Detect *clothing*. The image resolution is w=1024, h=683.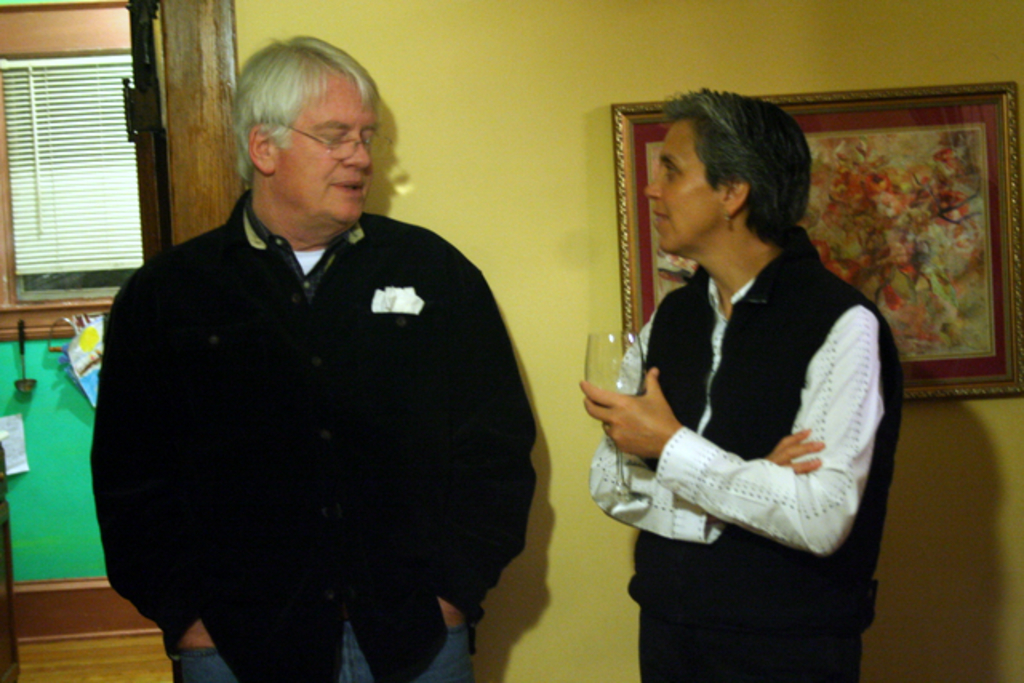
[91, 178, 539, 680].
